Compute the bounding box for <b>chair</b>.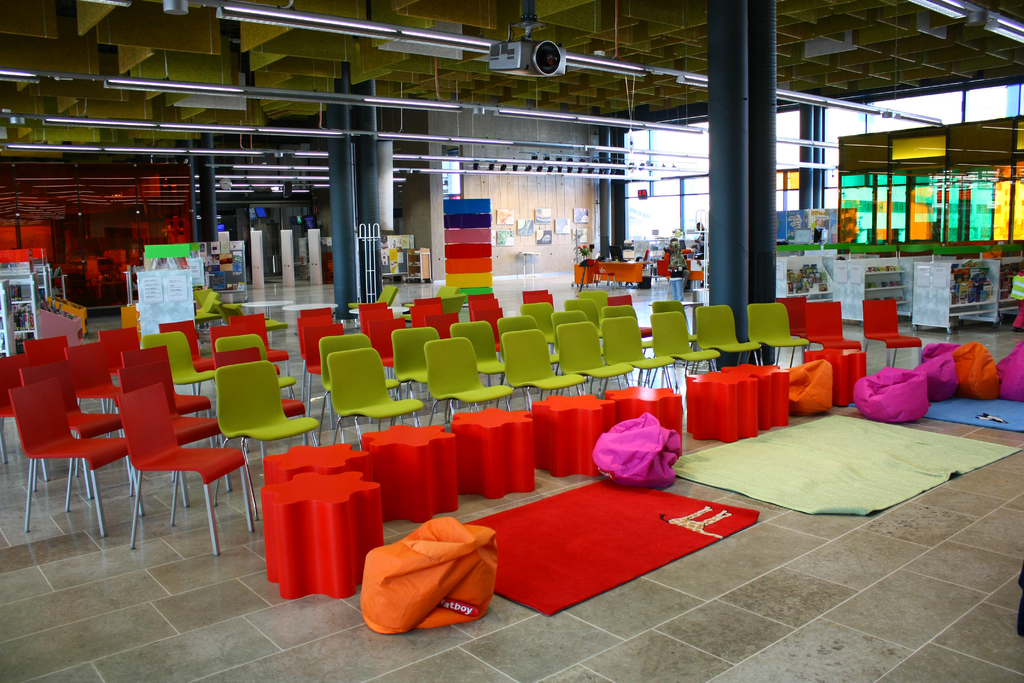
BBox(749, 295, 804, 372).
